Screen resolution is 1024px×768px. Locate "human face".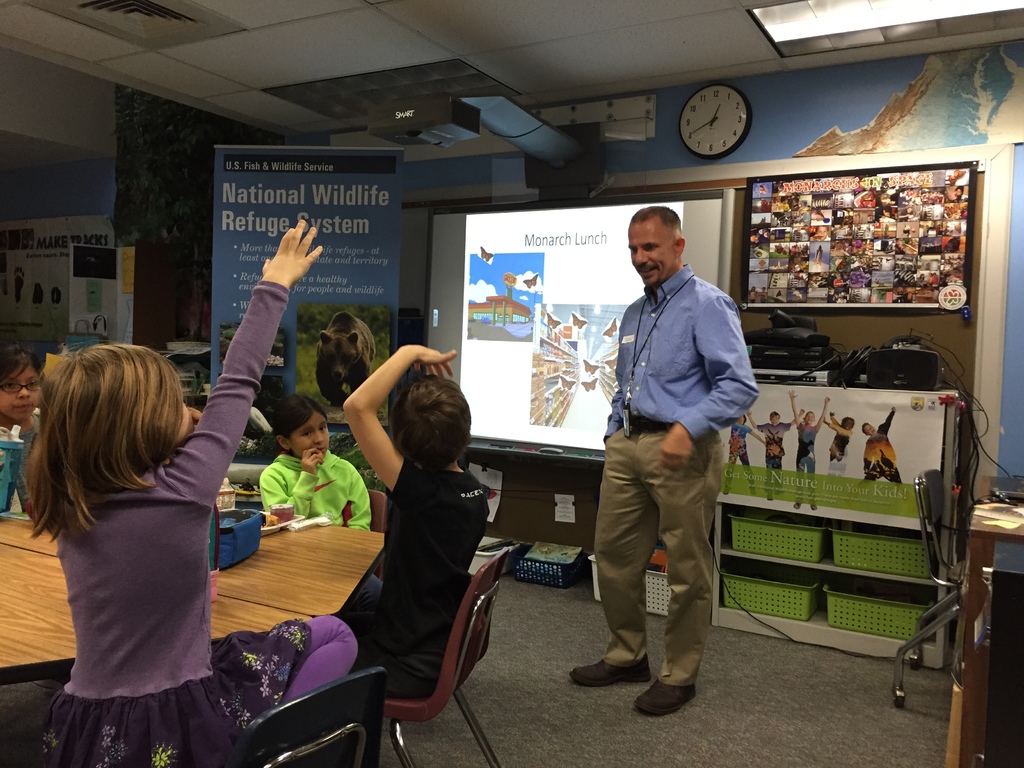
select_region(286, 408, 331, 454).
